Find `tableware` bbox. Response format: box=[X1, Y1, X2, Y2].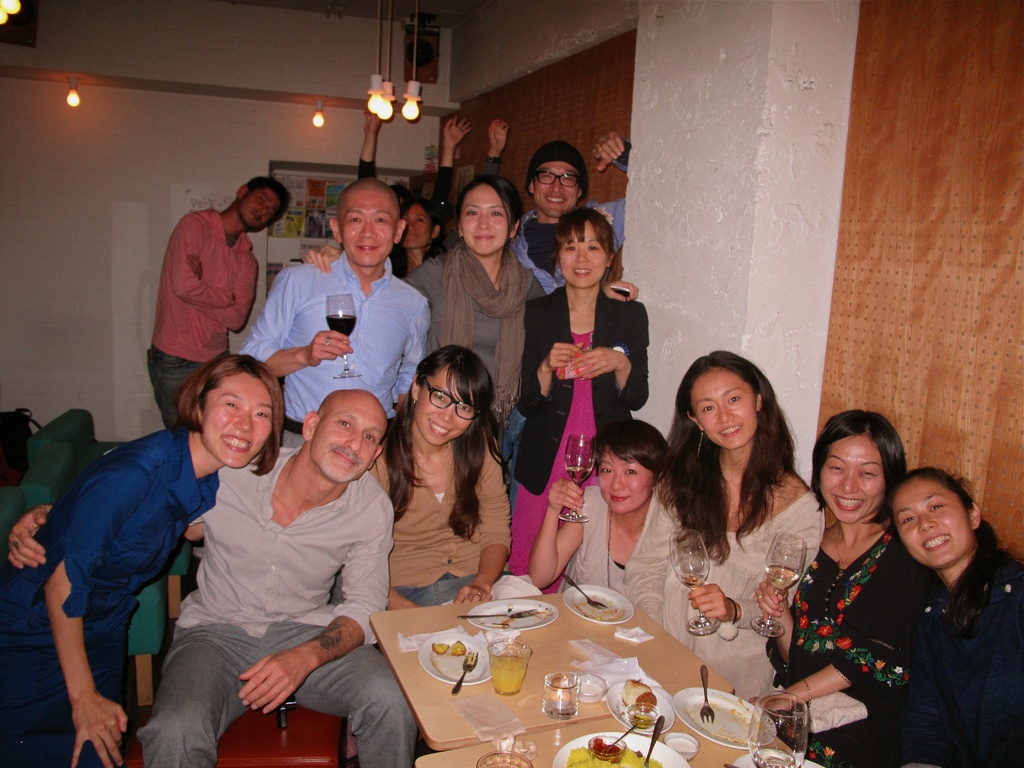
box=[561, 570, 607, 610].
